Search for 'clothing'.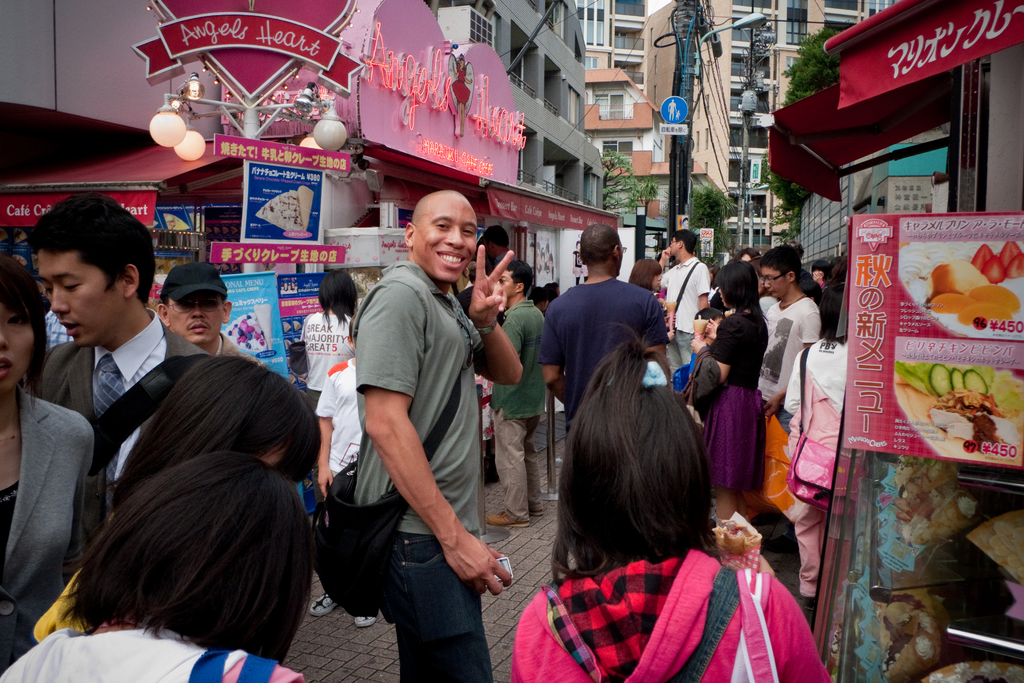
Found at {"left": 517, "top": 515, "right": 813, "bottom": 679}.
